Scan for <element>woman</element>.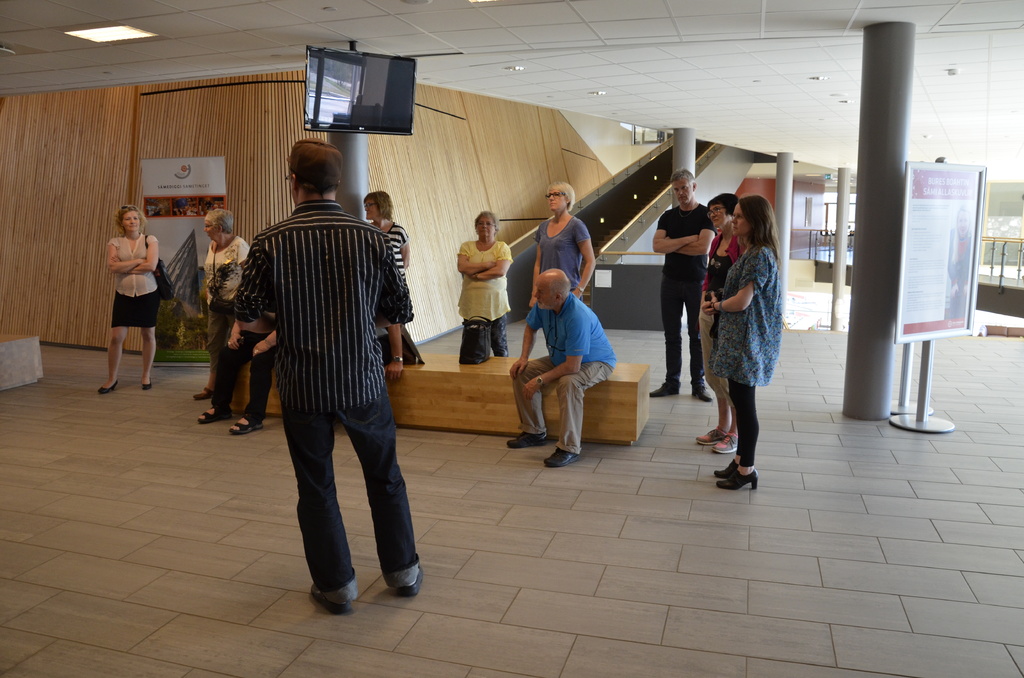
Scan result: rect(362, 191, 410, 281).
